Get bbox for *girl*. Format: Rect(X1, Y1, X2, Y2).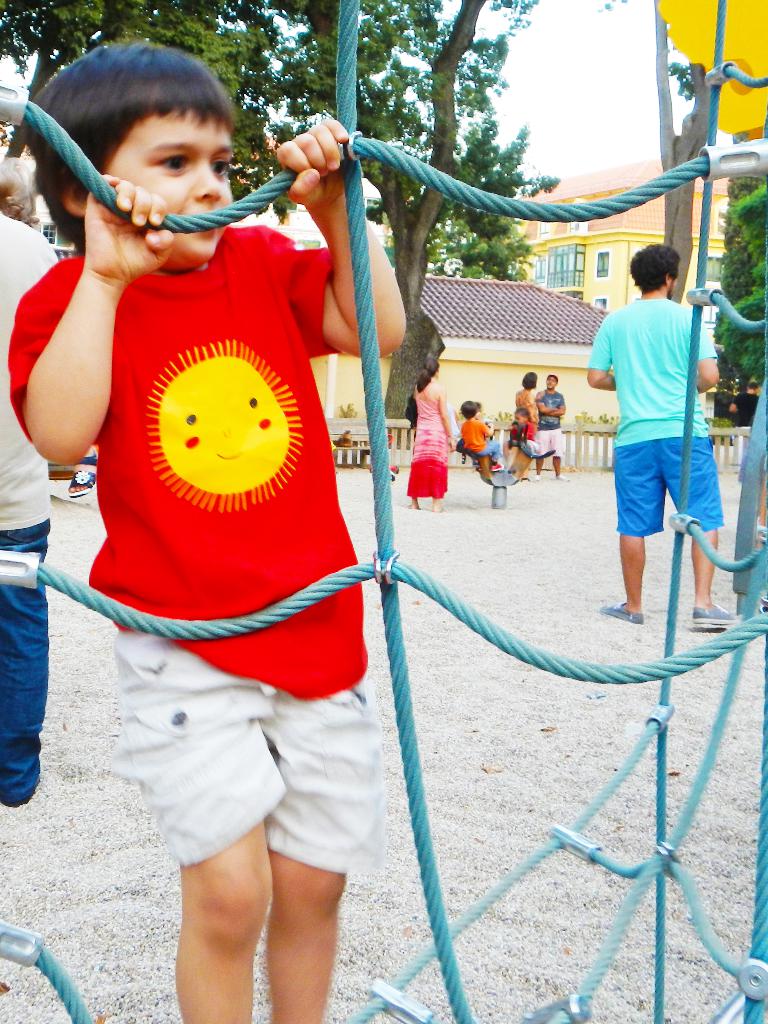
Rect(463, 400, 498, 467).
